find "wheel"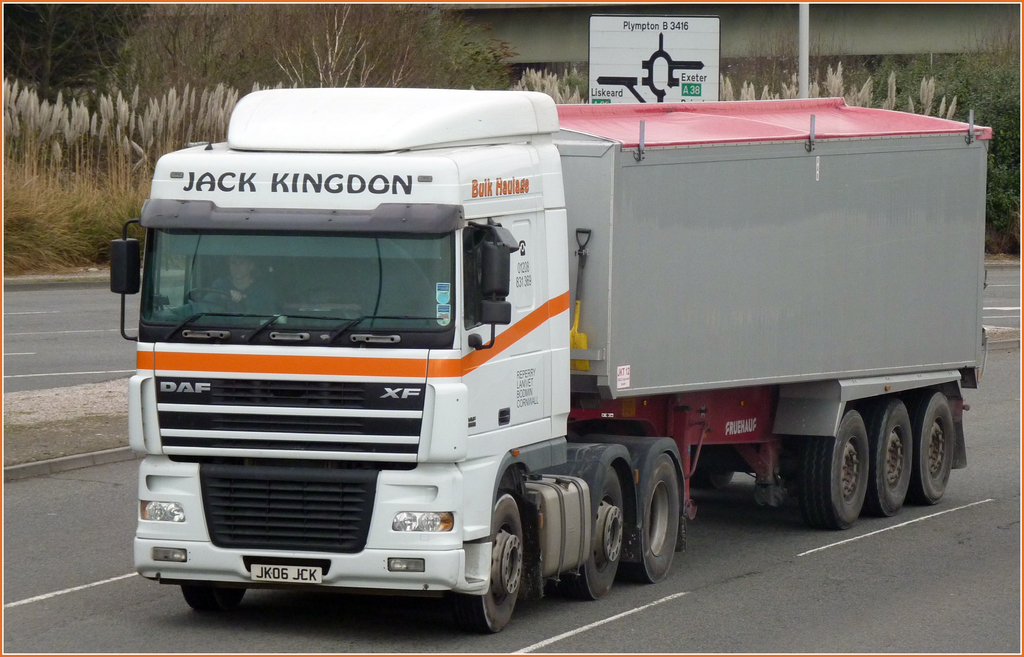
[left=691, top=471, right=735, bottom=488]
